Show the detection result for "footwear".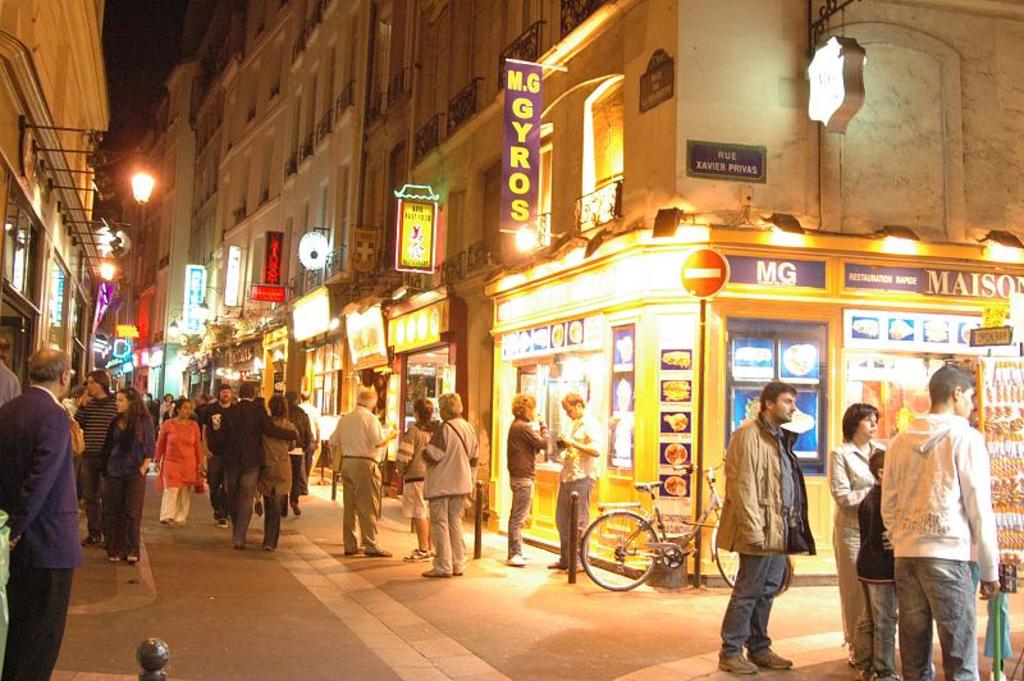
x1=424, y1=565, x2=448, y2=576.
